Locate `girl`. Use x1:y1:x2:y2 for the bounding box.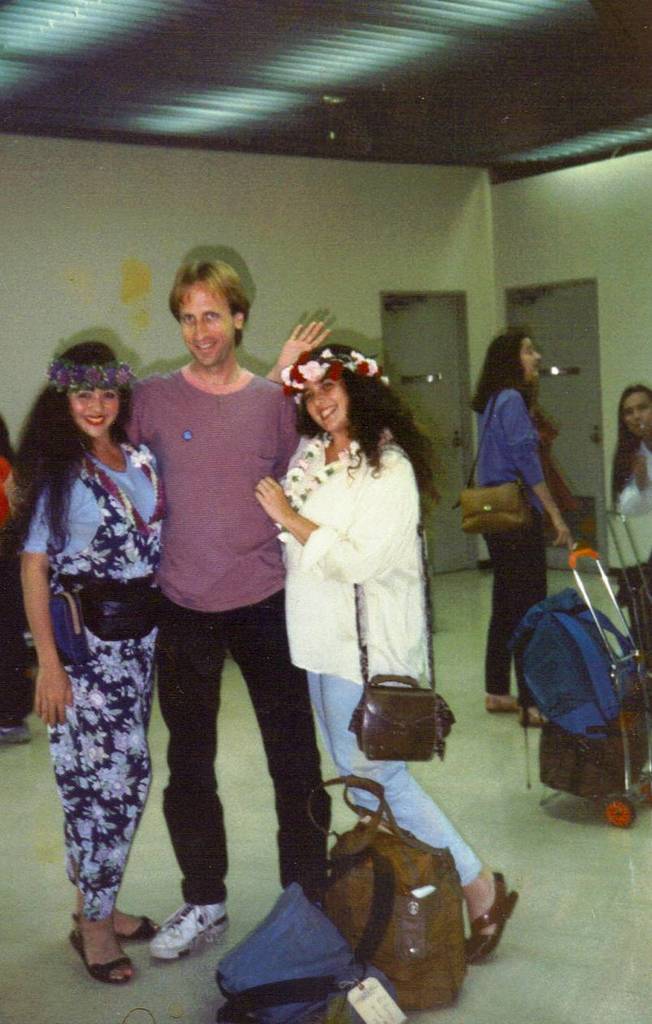
473:321:578:730.
